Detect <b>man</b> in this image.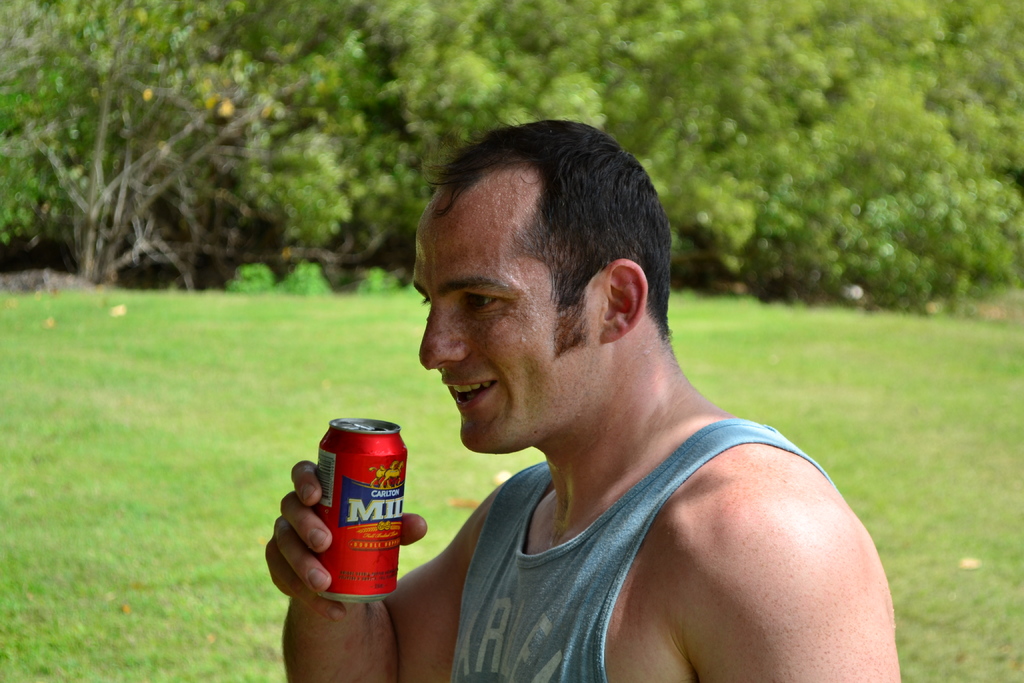
Detection: <box>371,95,919,680</box>.
